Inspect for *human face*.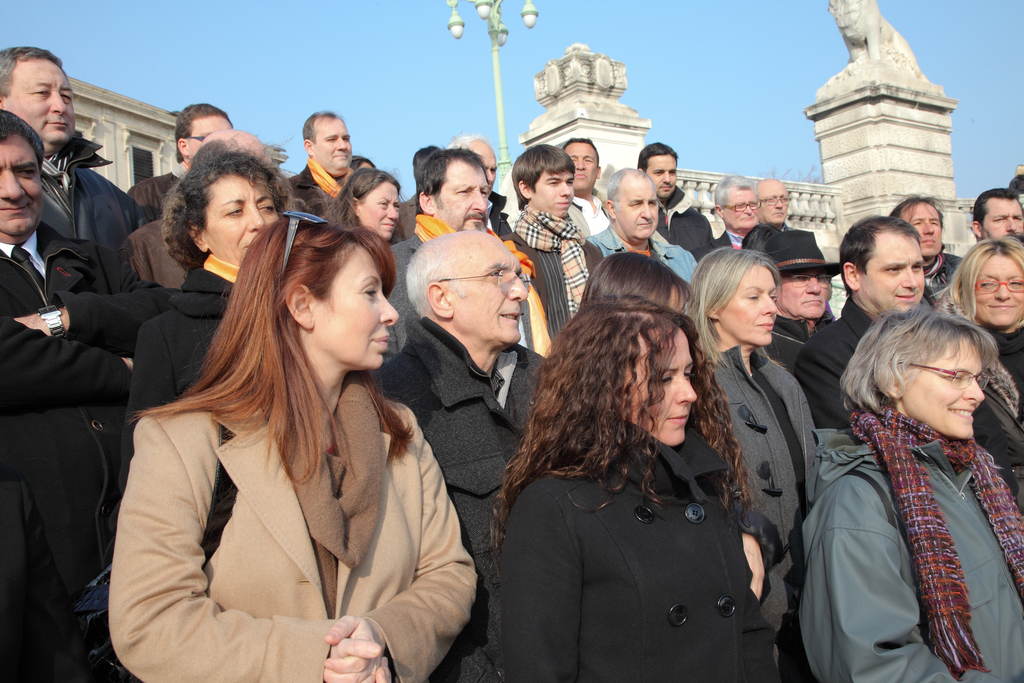
Inspection: (861, 233, 924, 312).
